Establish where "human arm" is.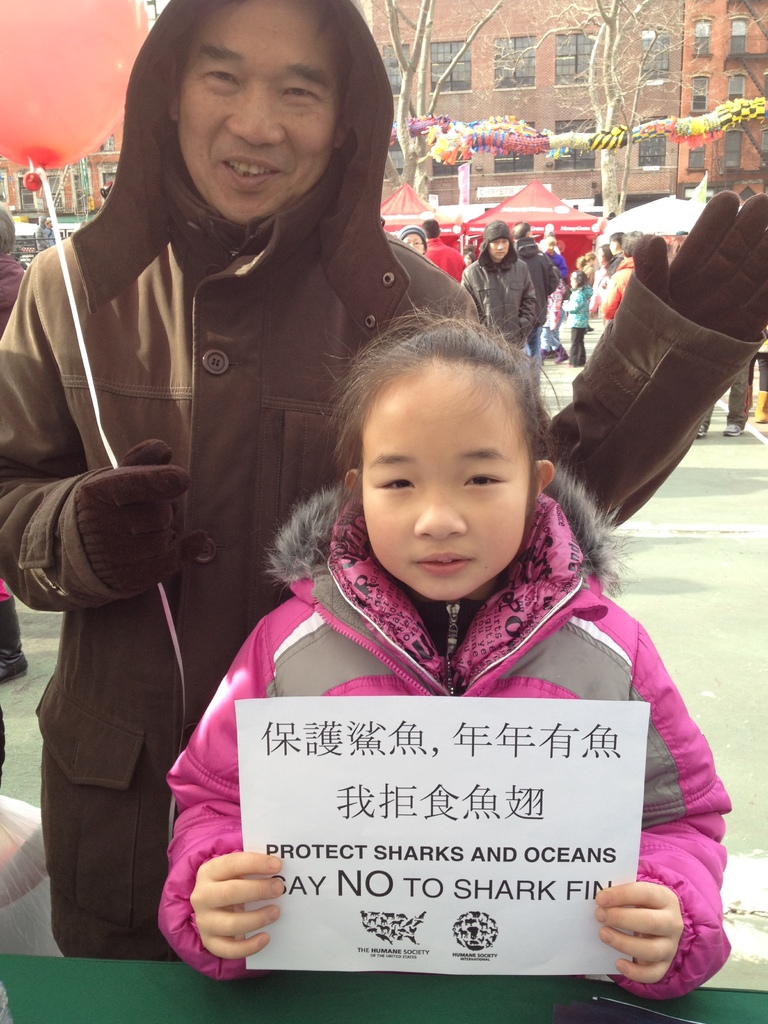
Established at bbox=(152, 625, 294, 986).
